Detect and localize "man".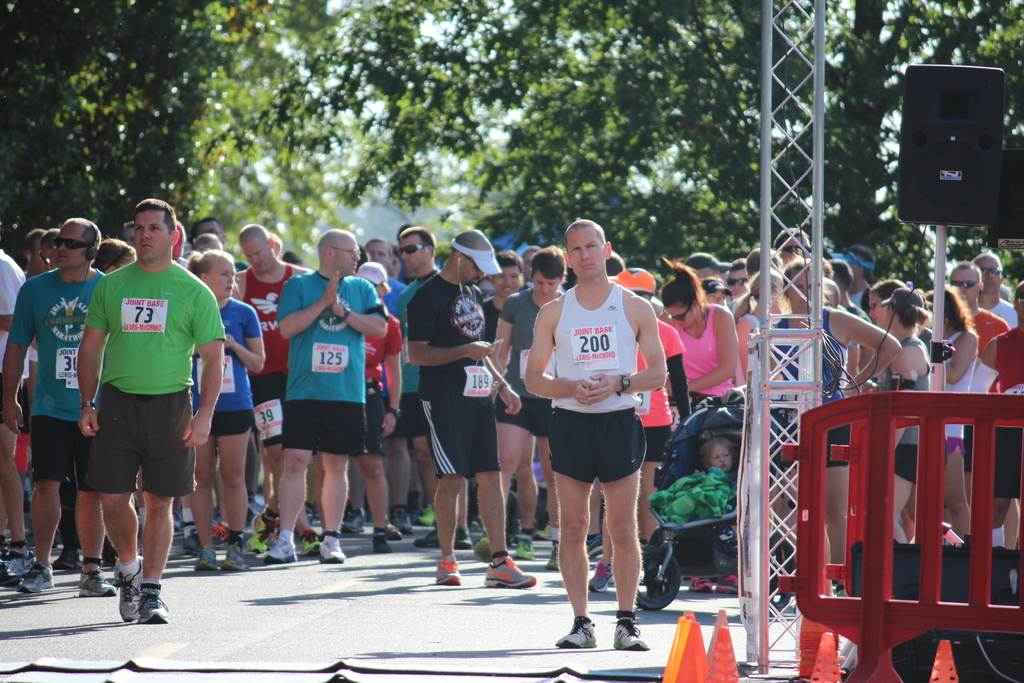
Localized at [x1=125, y1=224, x2=138, y2=254].
